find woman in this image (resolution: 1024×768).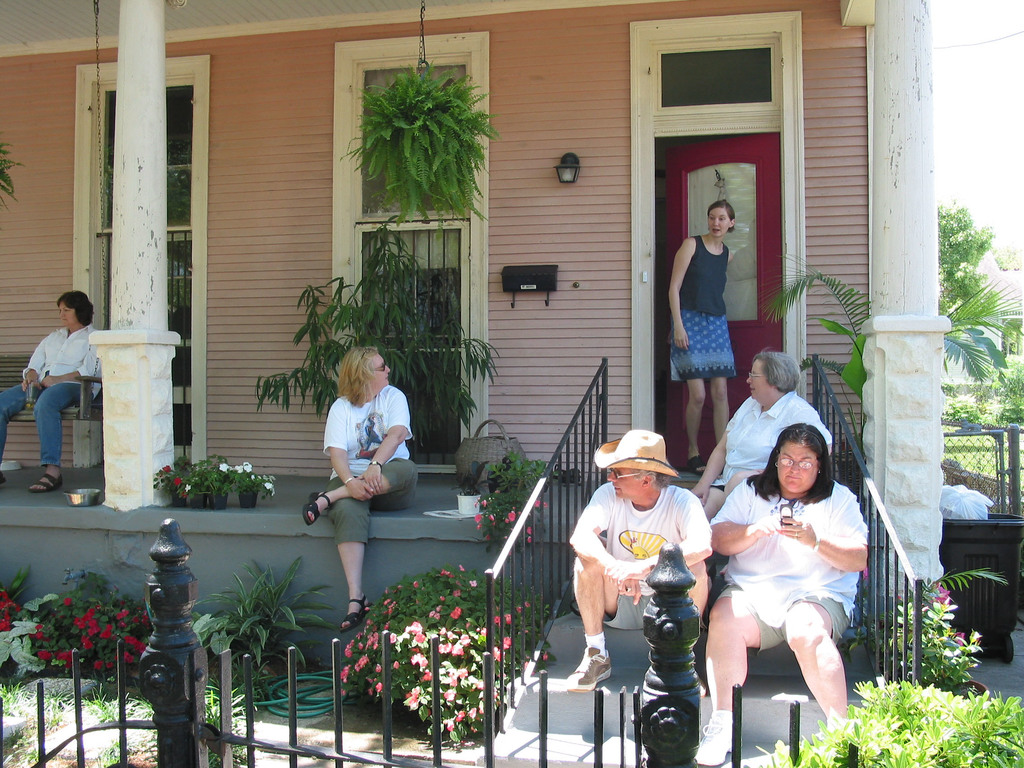
{"x1": 0, "y1": 292, "x2": 111, "y2": 495}.
